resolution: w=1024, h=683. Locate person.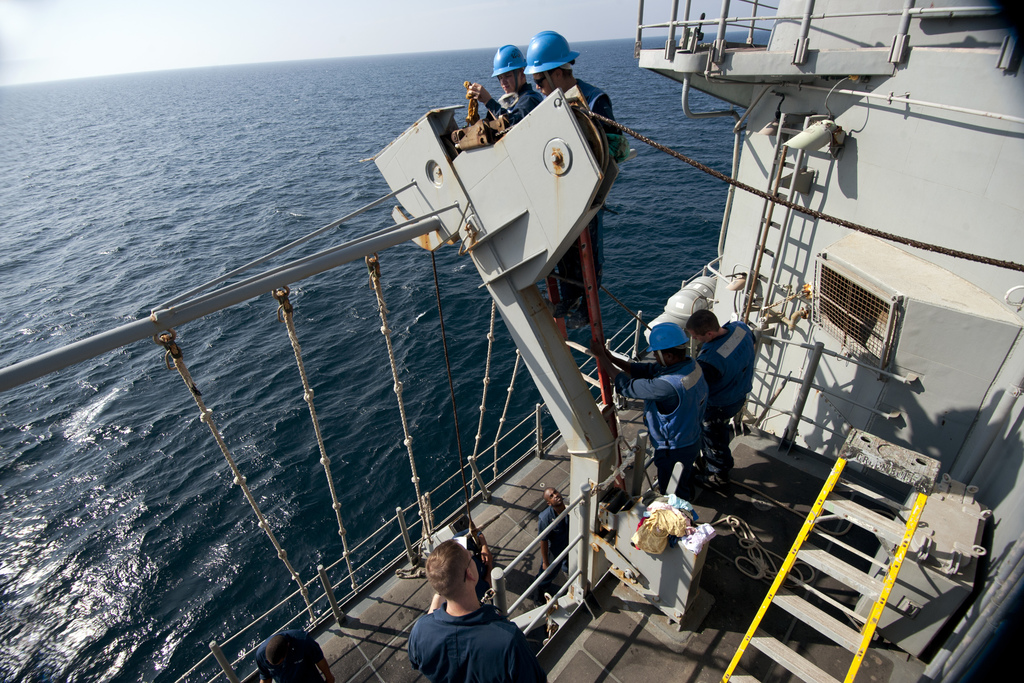
402, 541, 556, 682.
